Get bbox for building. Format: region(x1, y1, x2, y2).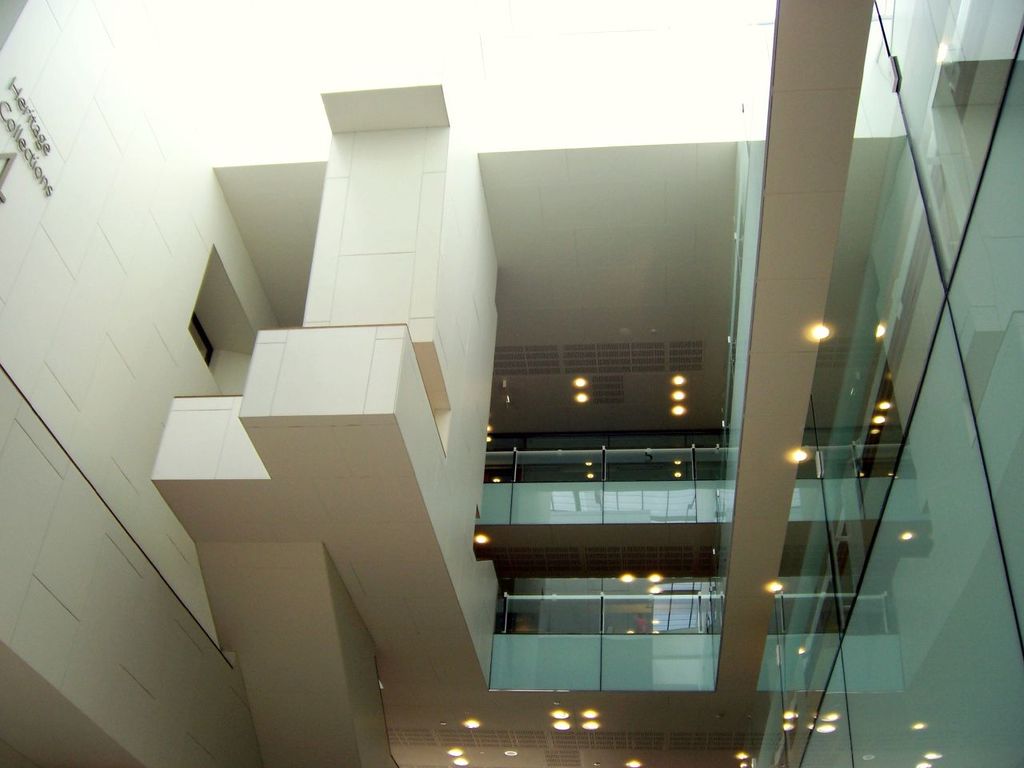
region(0, 2, 1015, 767).
